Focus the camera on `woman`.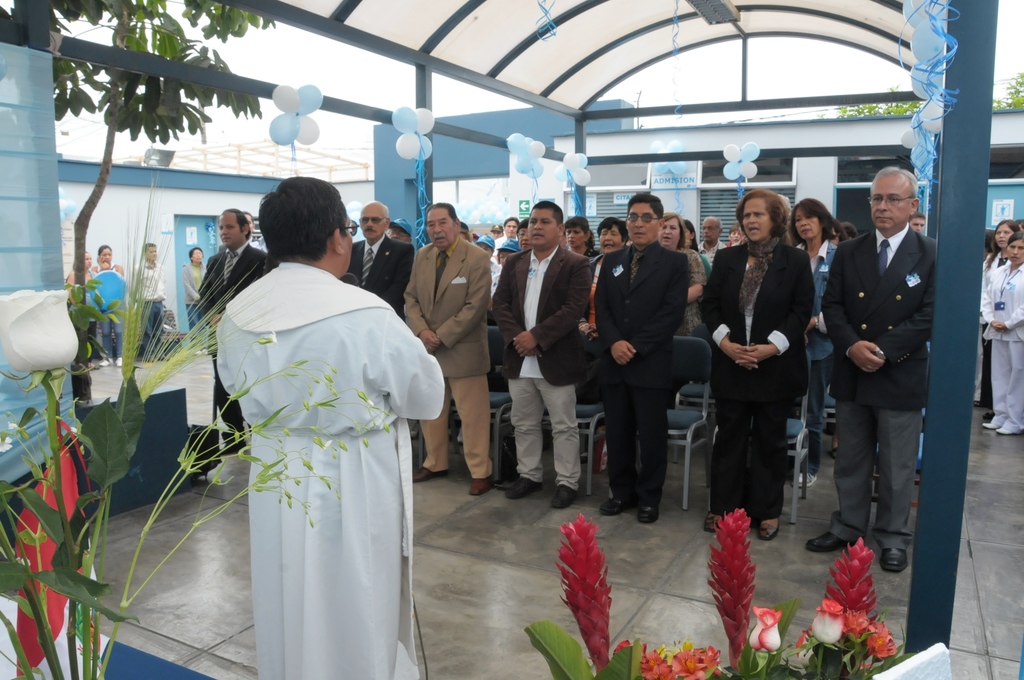
Focus region: (left=61, top=250, right=99, bottom=313).
